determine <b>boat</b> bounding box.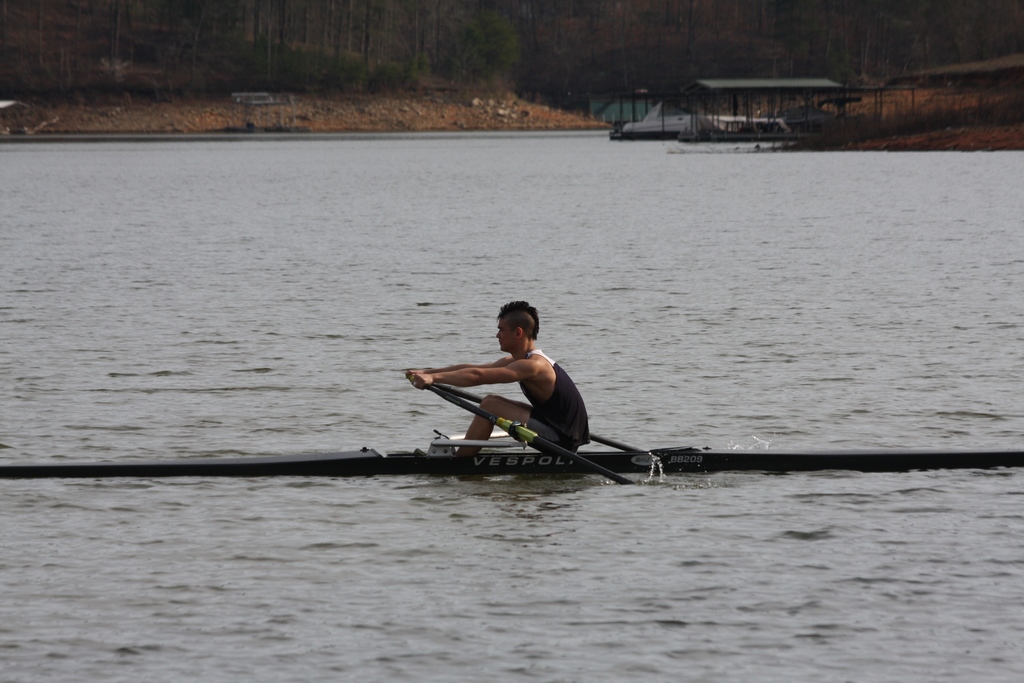
Determined: (2, 434, 1023, 469).
